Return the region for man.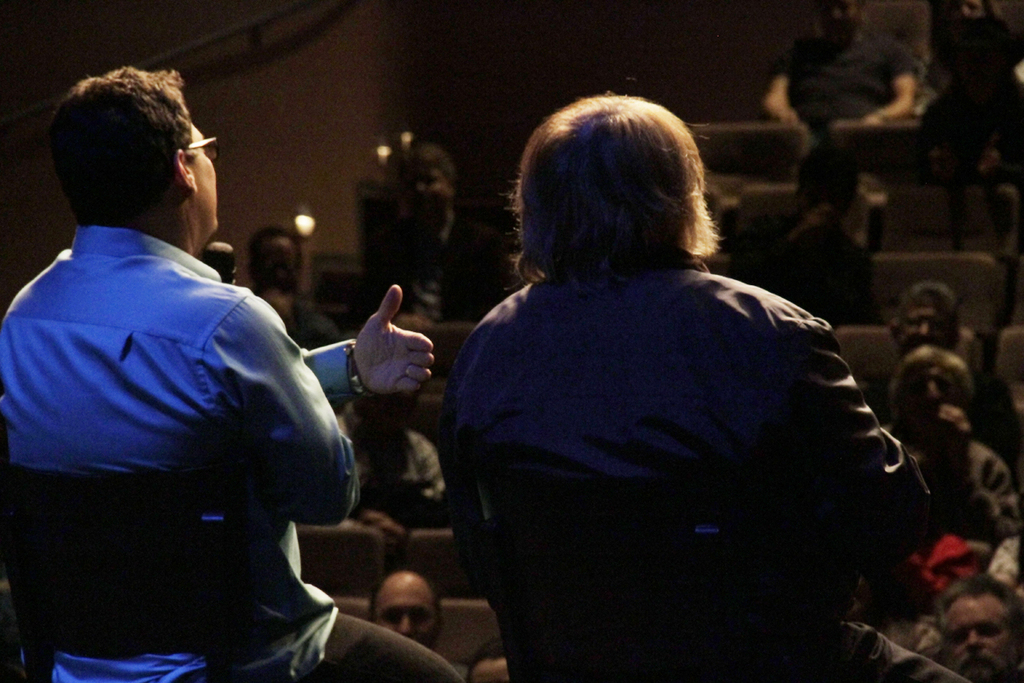
(x1=931, y1=568, x2=1017, y2=682).
